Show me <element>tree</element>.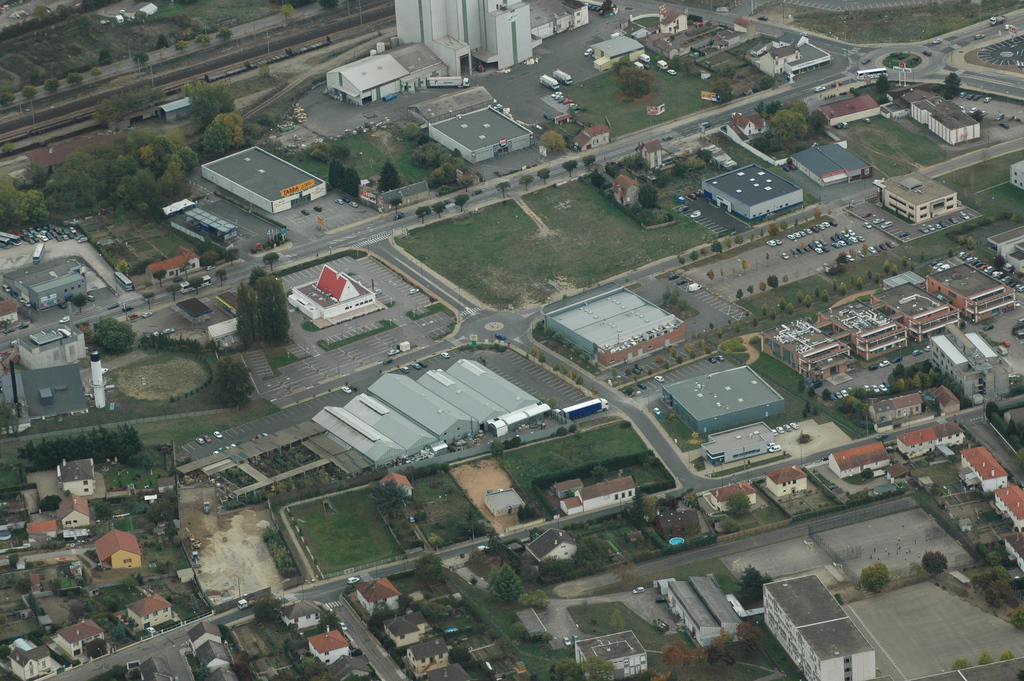
<element>tree</element> is here: 99/45/114/69.
